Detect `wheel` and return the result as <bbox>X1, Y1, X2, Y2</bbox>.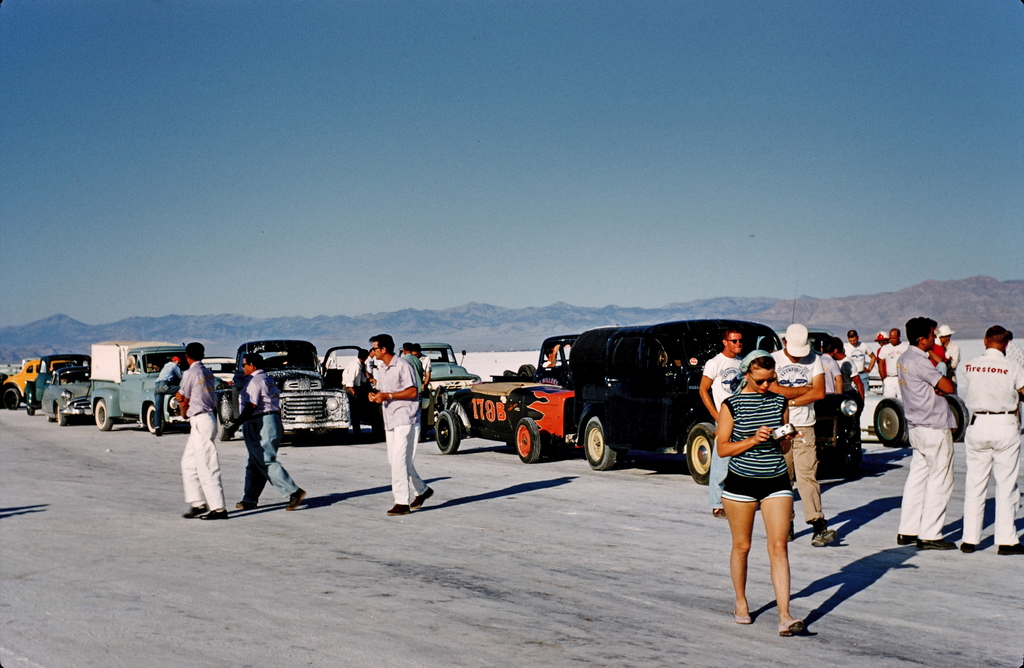
<bbox>144, 403, 164, 434</bbox>.
